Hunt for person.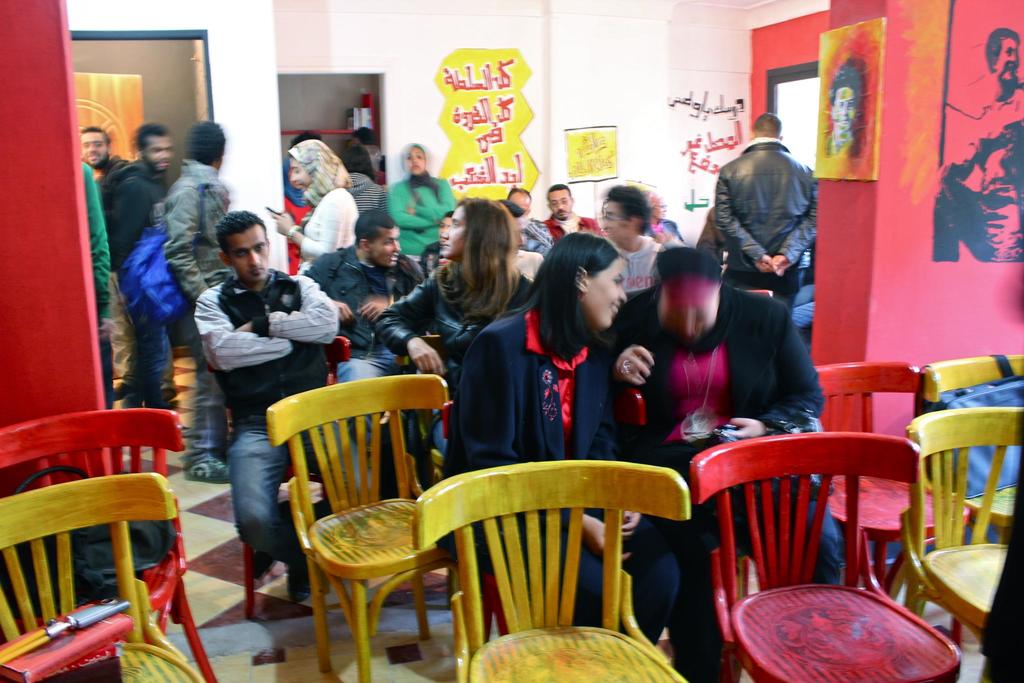
Hunted down at crop(546, 186, 592, 247).
